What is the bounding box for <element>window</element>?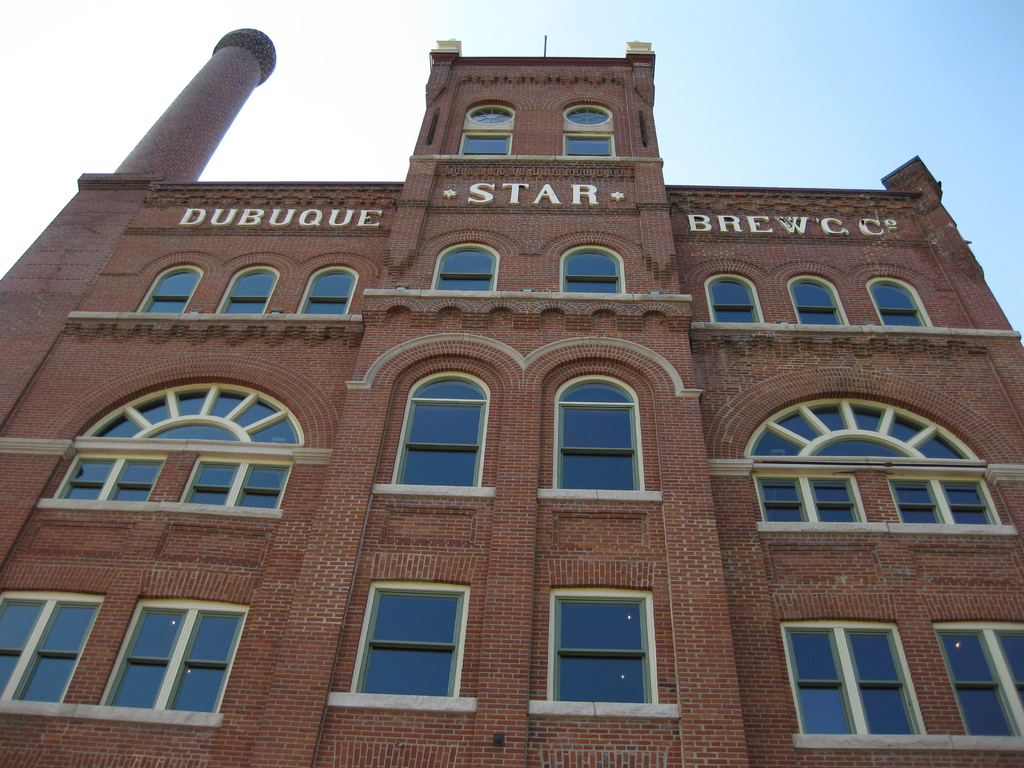
region(862, 274, 931, 327).
